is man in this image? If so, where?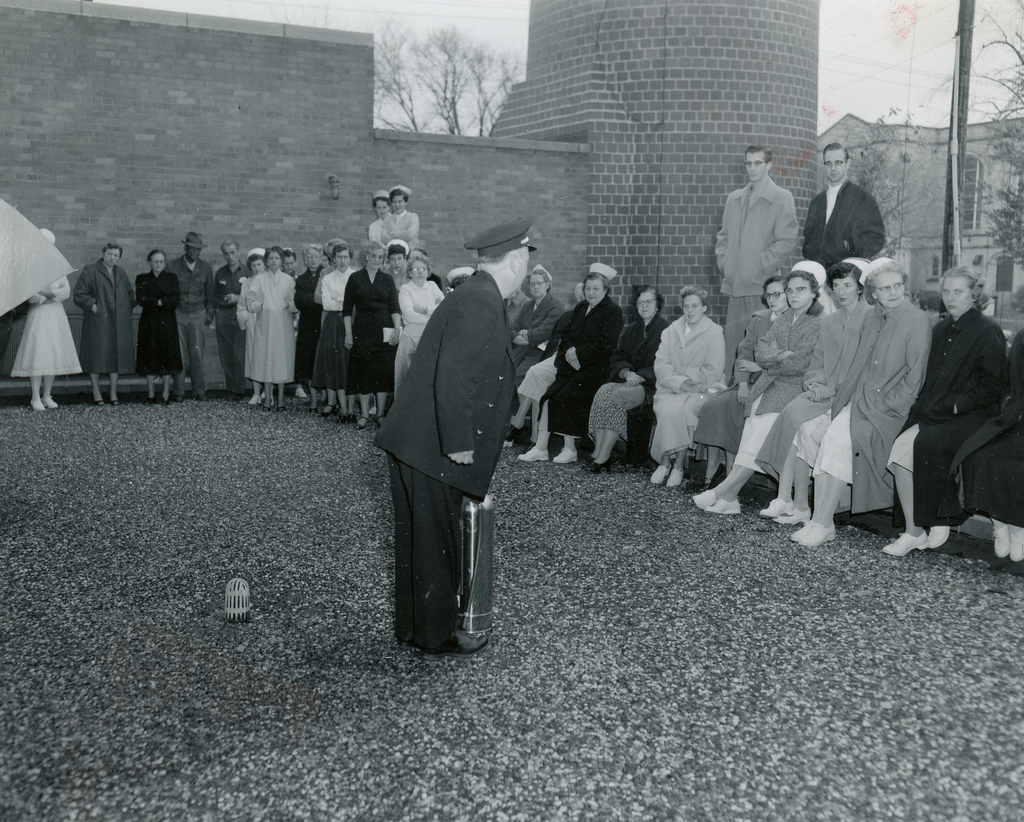
Yes, at (x1=802, y1=143, x2=884, y2=280).
